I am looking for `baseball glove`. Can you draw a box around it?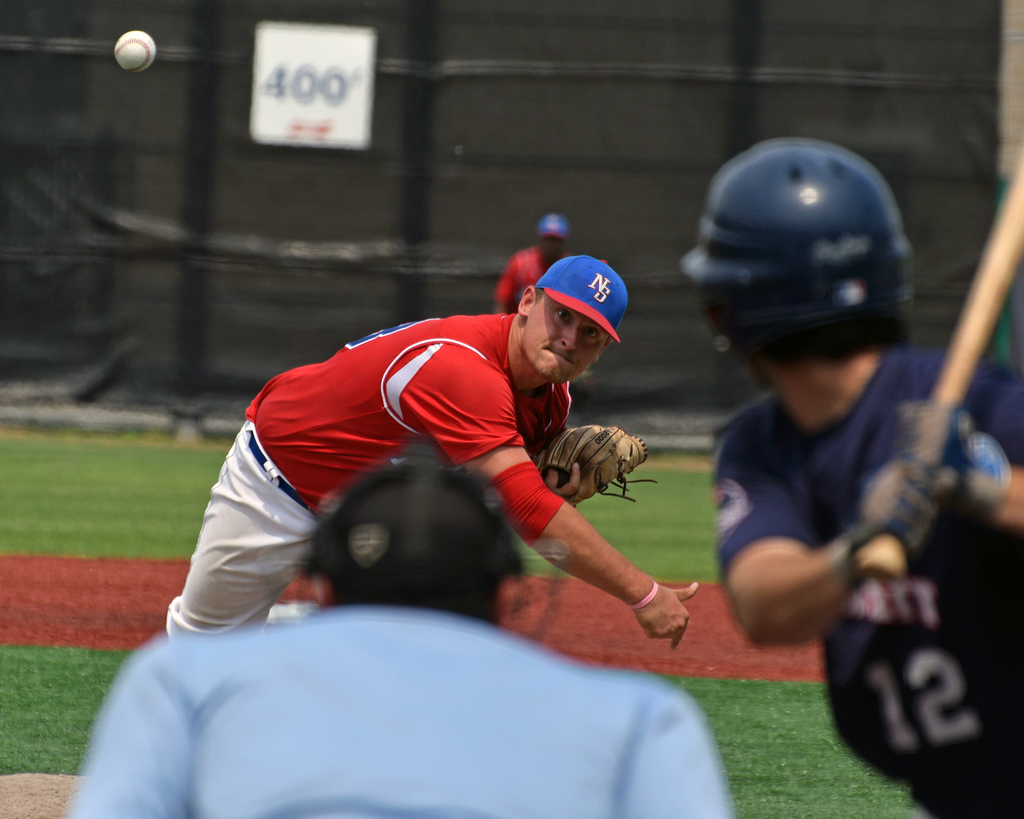
Sure, the bounding box is detection(533, 422, 661, 502).
